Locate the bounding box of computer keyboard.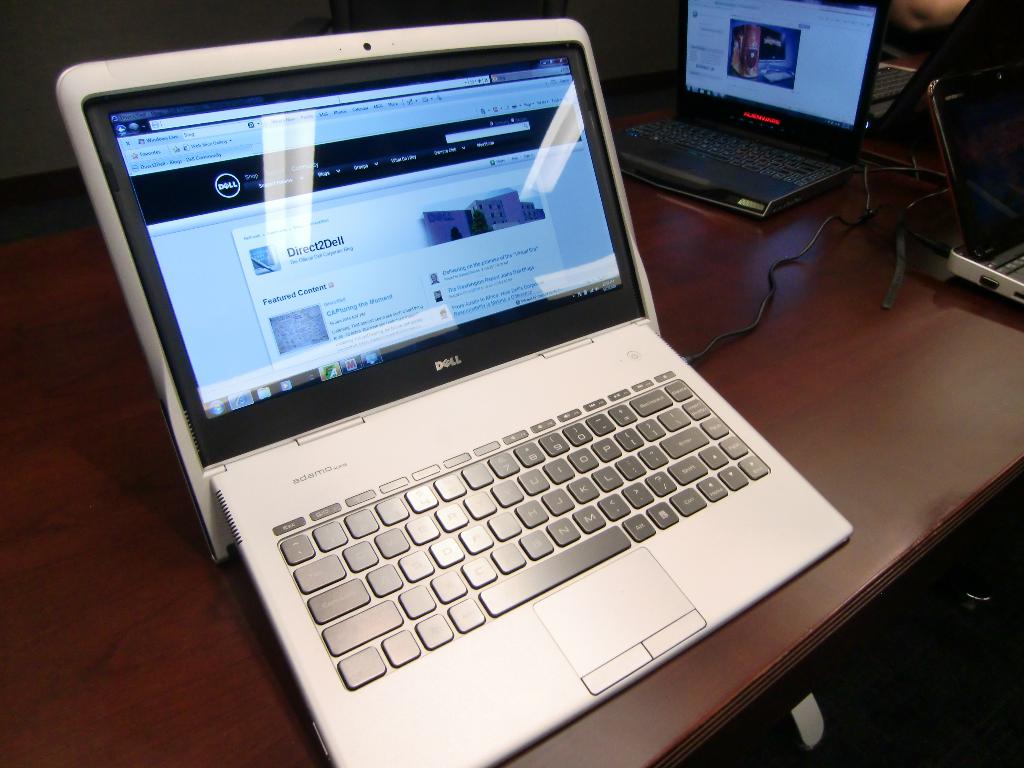
Bounding box: pyautogui.locateOnScreen(268, 365, 771, 693).
